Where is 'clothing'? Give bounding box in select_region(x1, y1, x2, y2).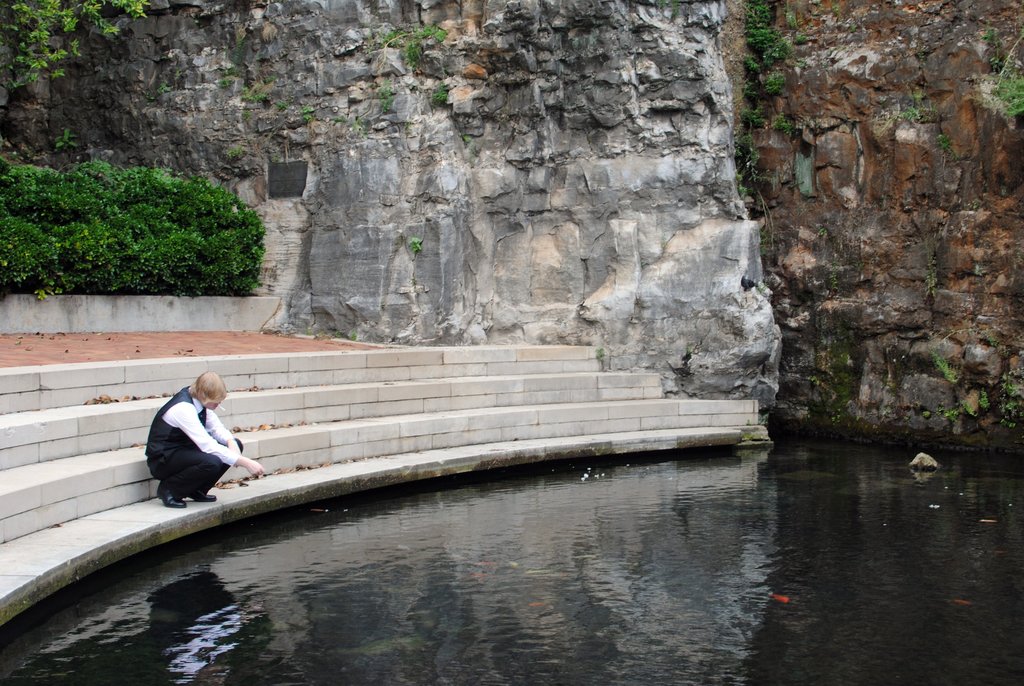
select_region(147, 386, 244, 503).
